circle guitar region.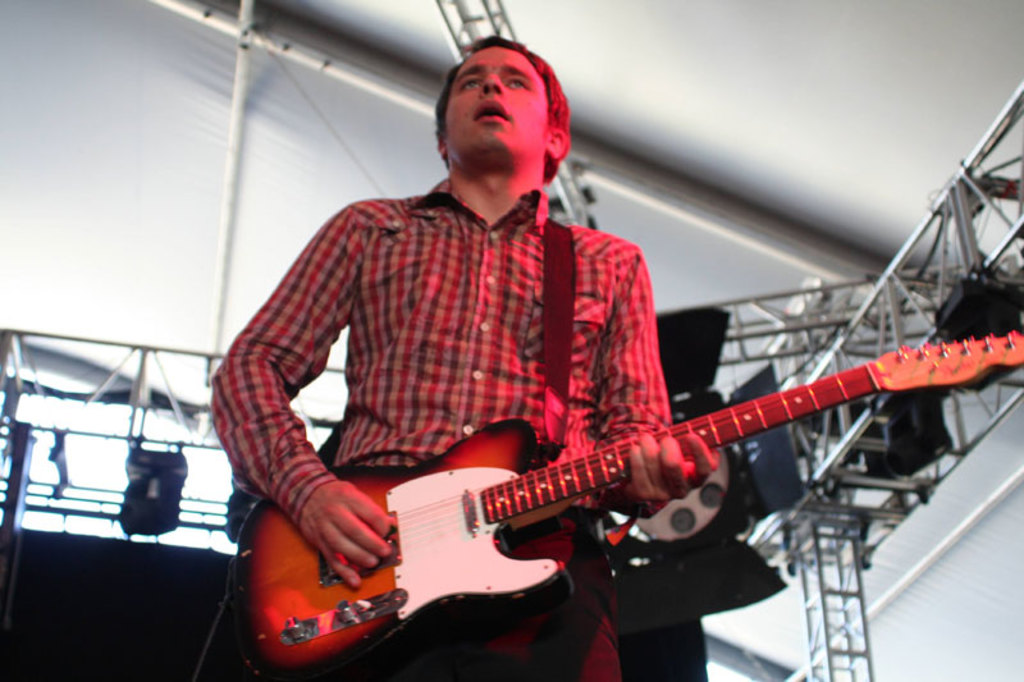
Region: region(278, 325, 1023, 663).
